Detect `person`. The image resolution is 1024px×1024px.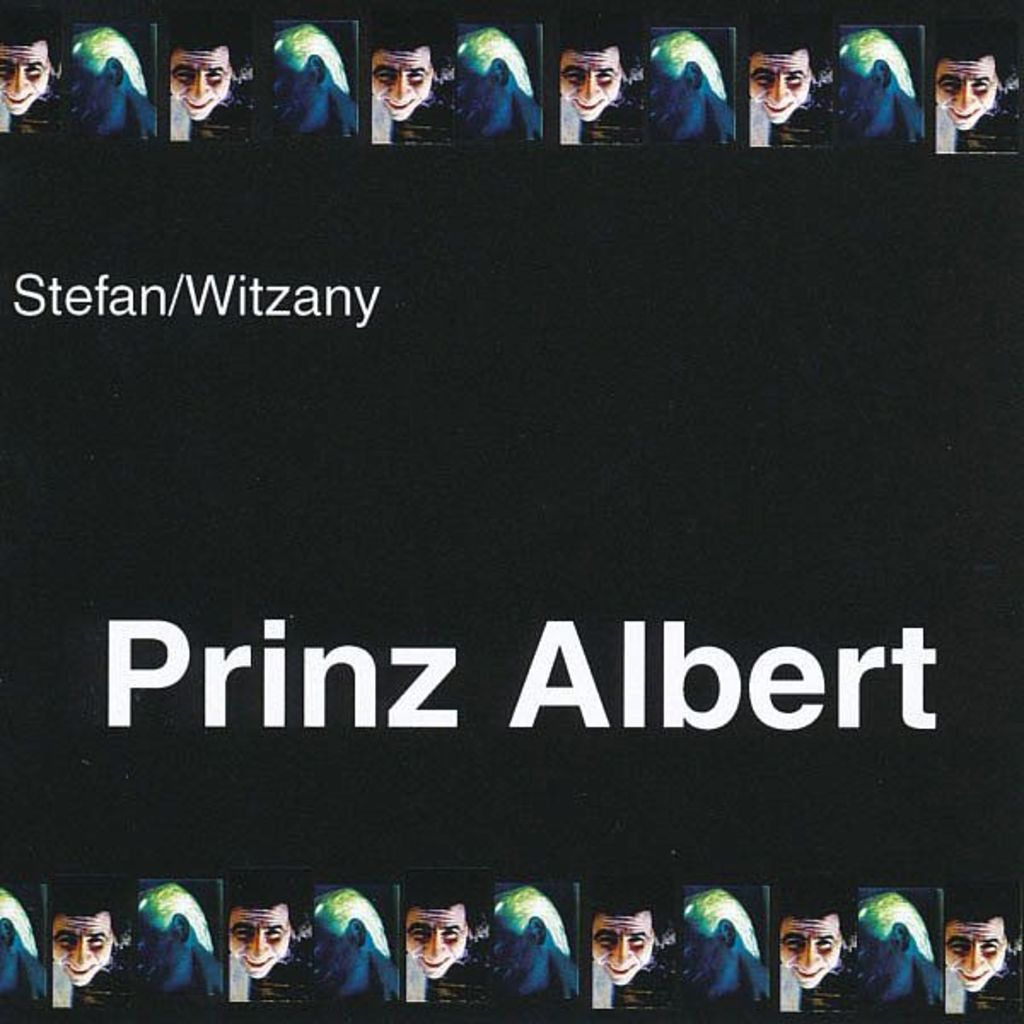
{"x1": 222, "y1": 877, "x2": 300, "y2": 981}.
